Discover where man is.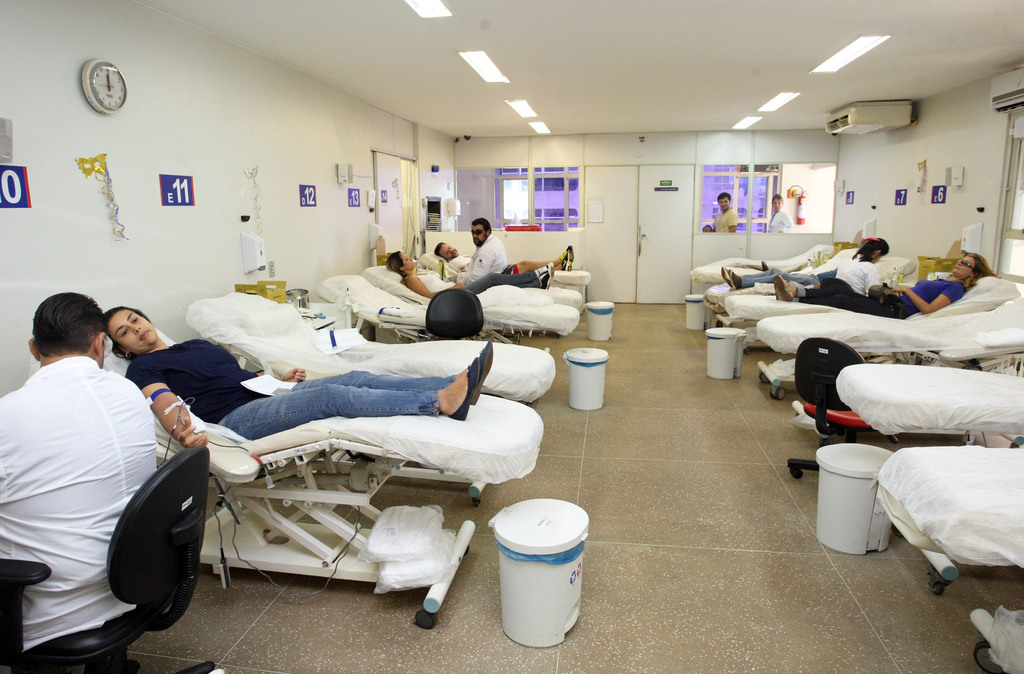
Discovered at detection(445, 218, 504, 285).
